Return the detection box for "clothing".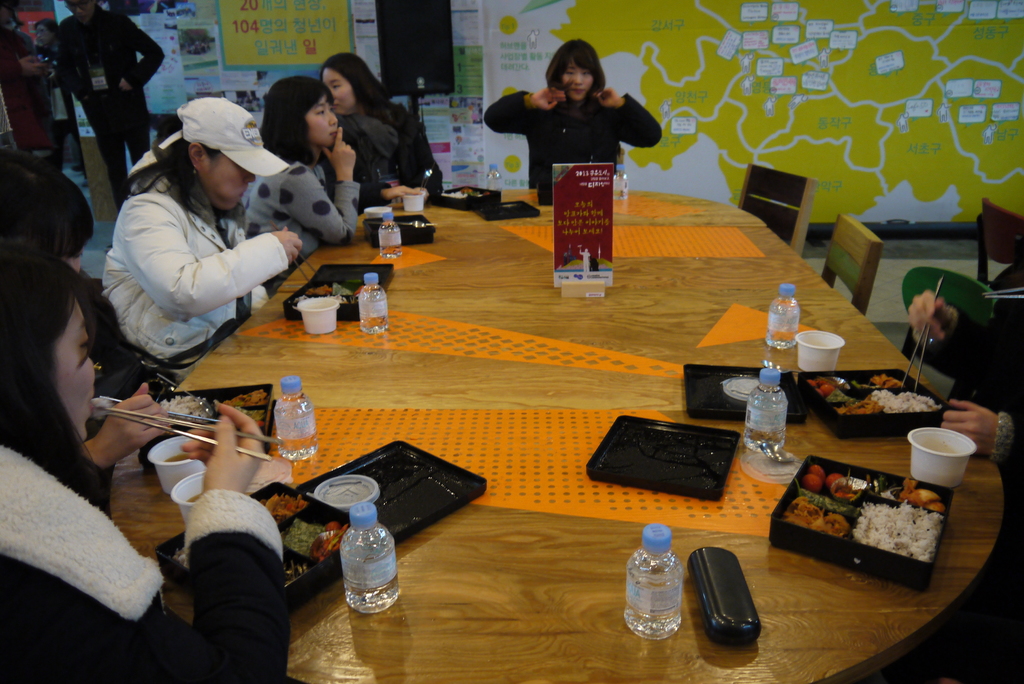
crop(477, 83, 661, 204).
